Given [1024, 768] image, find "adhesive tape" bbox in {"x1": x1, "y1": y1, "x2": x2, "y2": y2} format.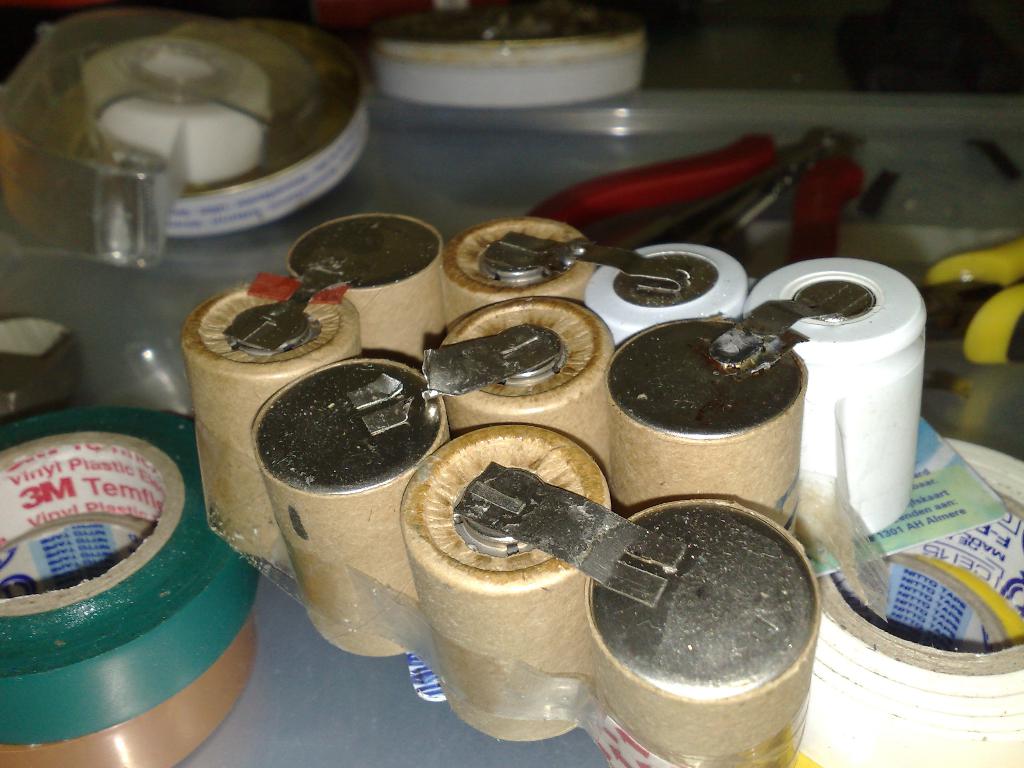
{"x1": 0, "y1": 614, "x2": 257, "y2": 767}.
